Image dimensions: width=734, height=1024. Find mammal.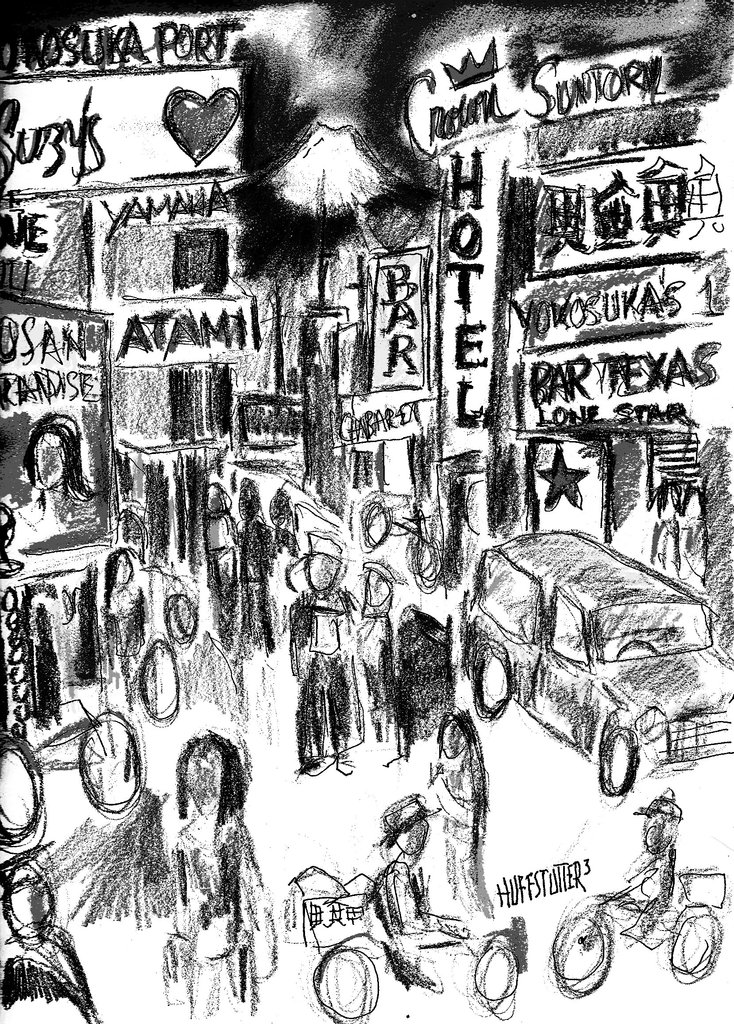
BBox(678, 479, 713, 582).
